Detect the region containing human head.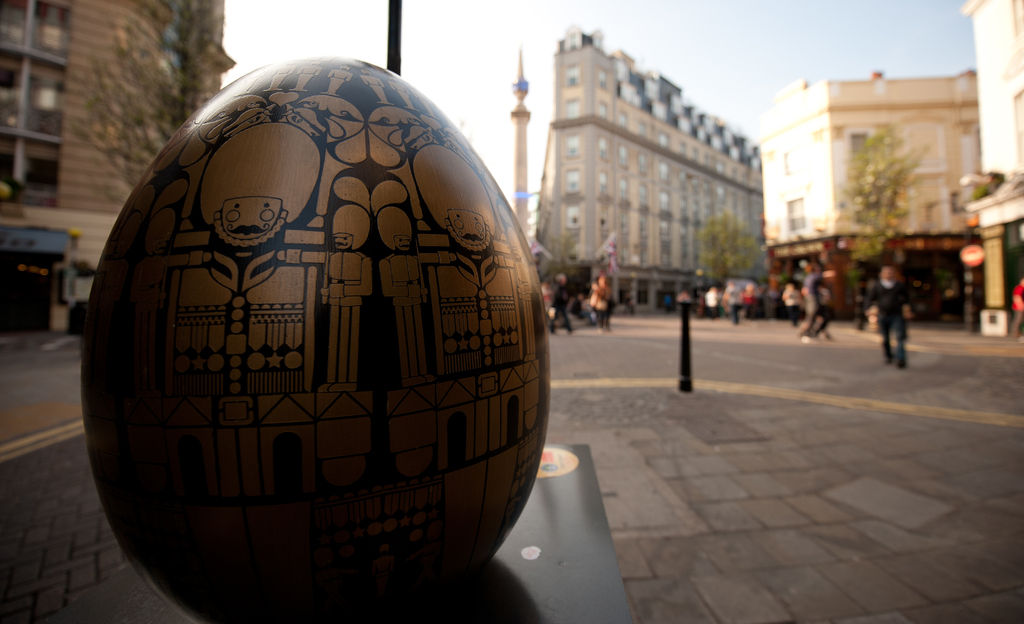
[445, 208, 491, 247].
